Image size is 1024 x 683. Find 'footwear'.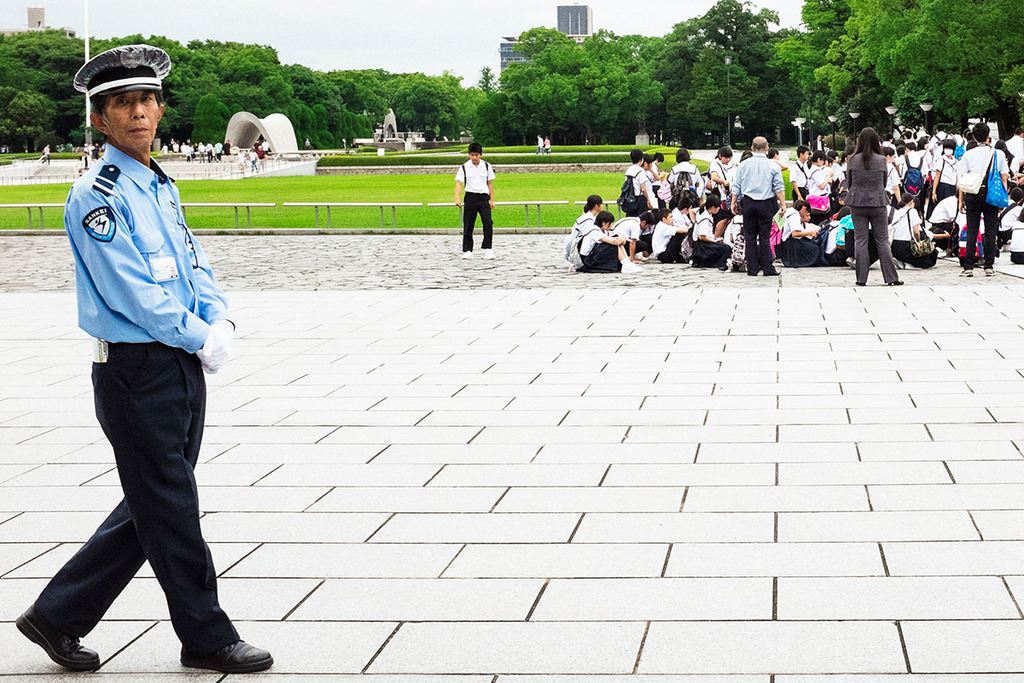
crop(893, 279, 903, 285).
